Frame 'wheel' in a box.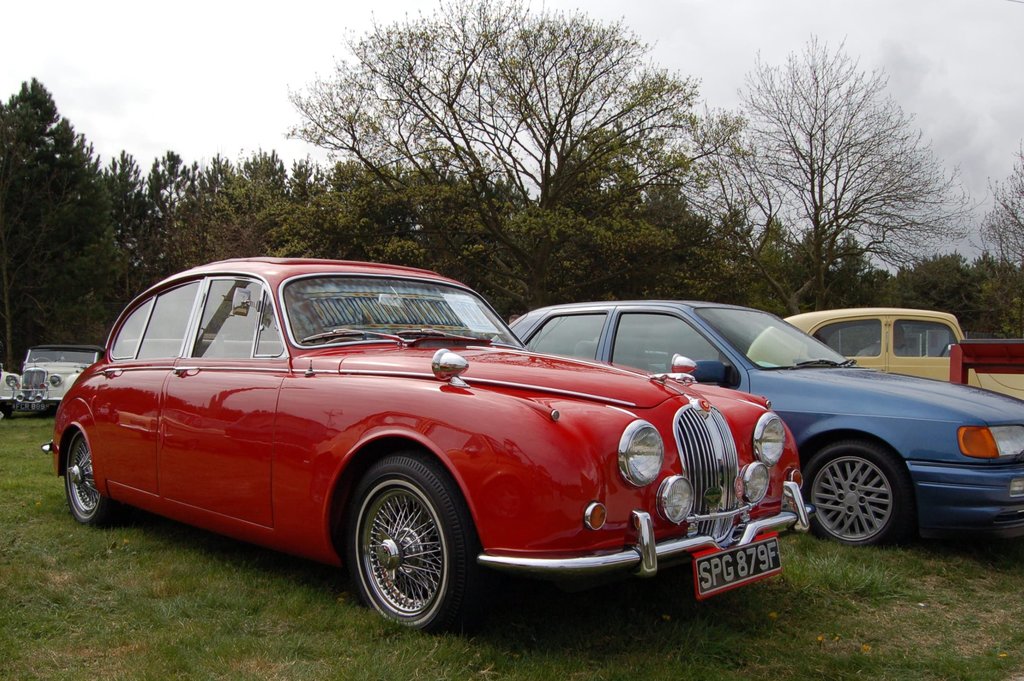
804, 443, 906, 546.
